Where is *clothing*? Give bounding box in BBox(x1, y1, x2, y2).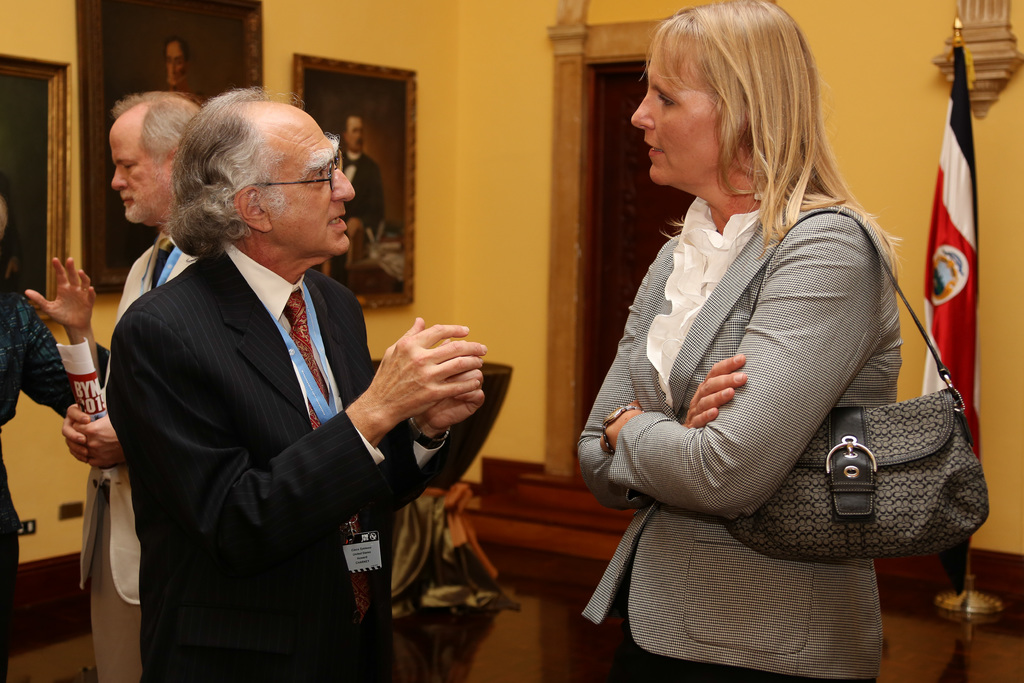
BBox(78, 234, 217, 682).
